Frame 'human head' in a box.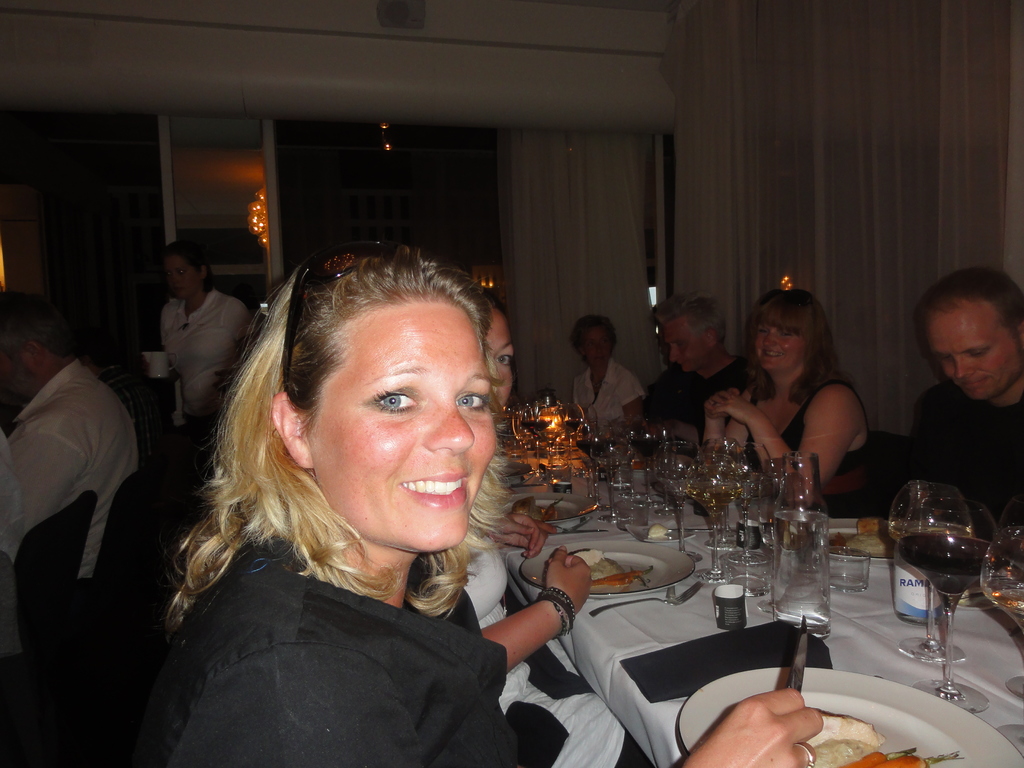
crop(483, 290, 512, 420).
